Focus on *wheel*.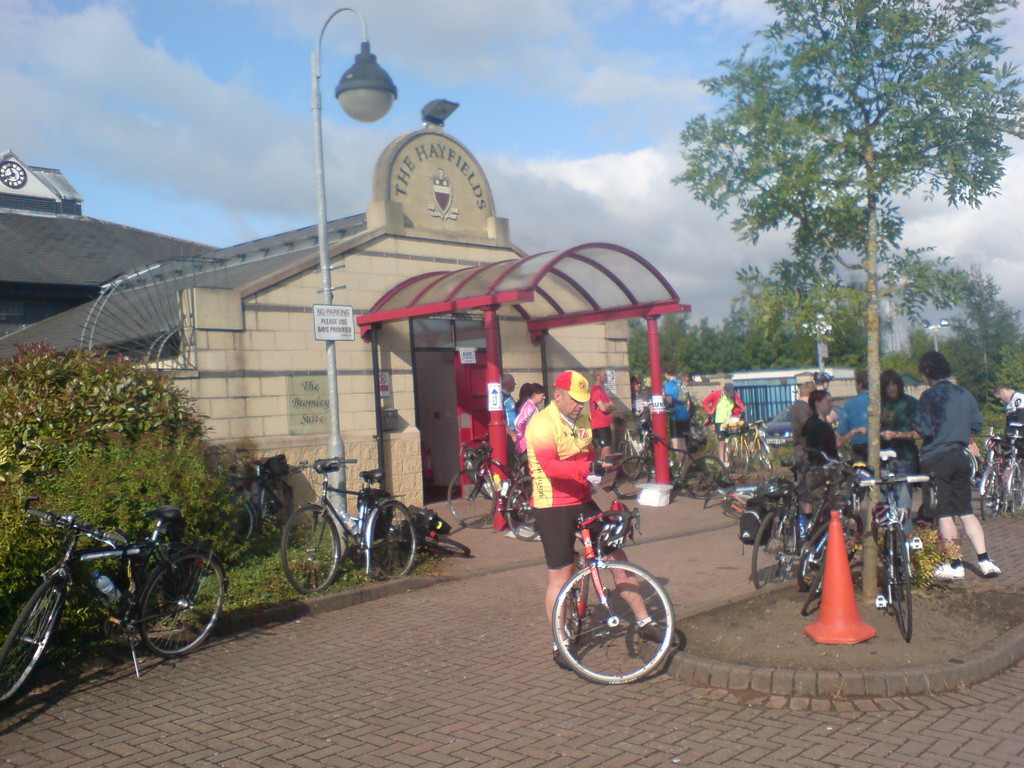
Focused at l=614, t=455, r=651, b=499.
